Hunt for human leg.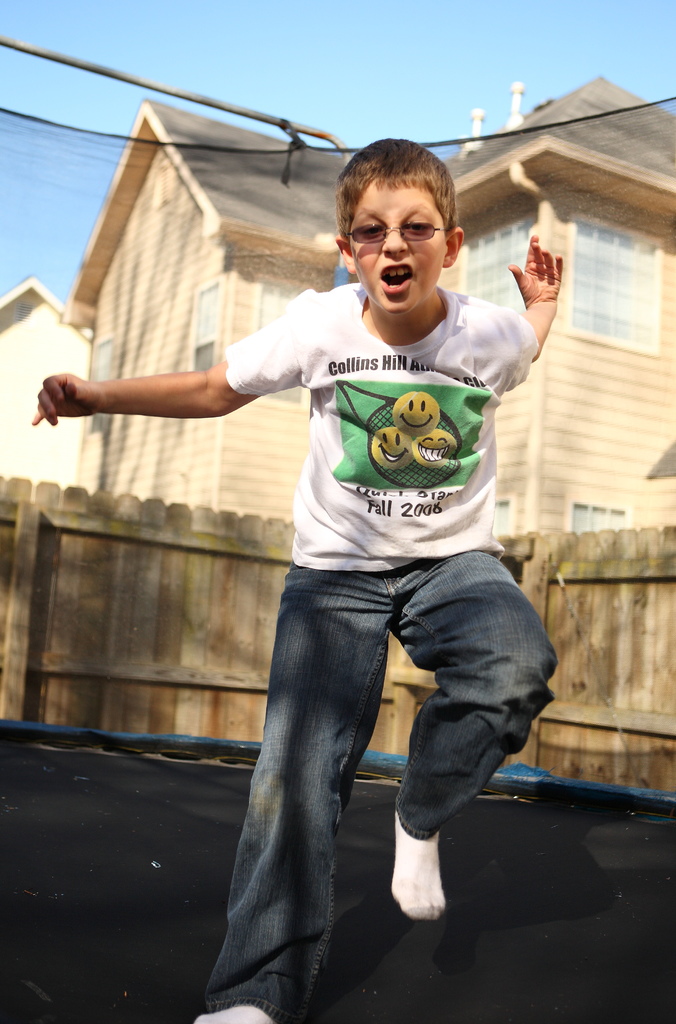
Hunted down at (x1=199, y1=545, x2=395, y2=1023).
